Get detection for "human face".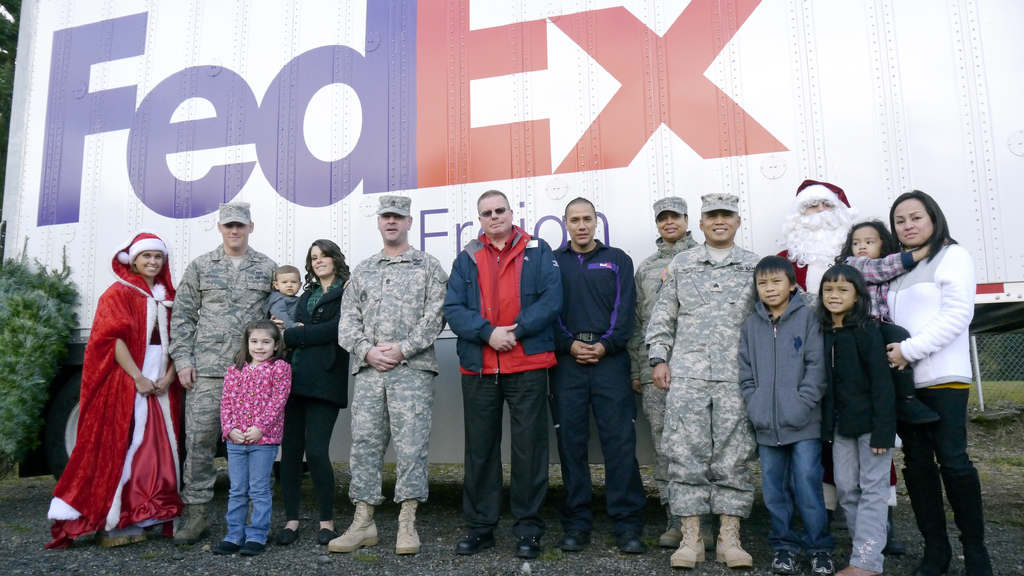
Detection: bbox(376, 210, 409, 240).
